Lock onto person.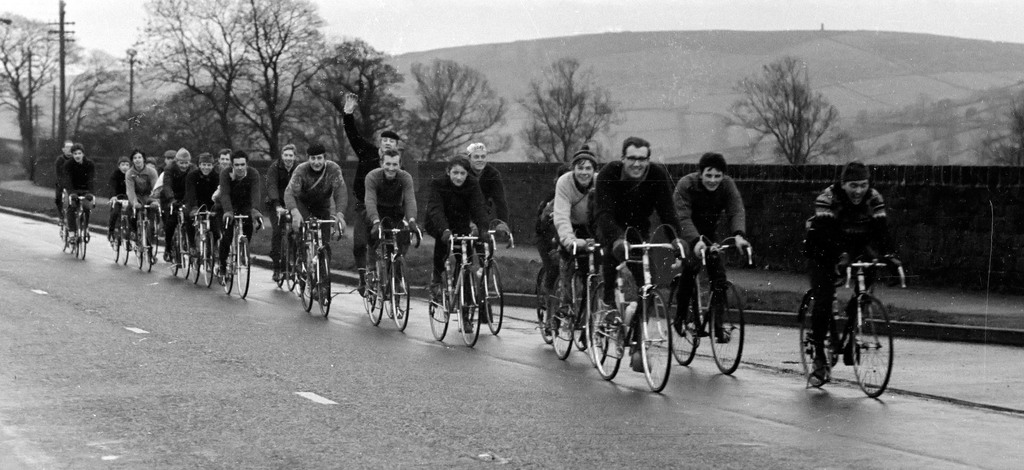
Locked: (462, 137, 515, 322).
